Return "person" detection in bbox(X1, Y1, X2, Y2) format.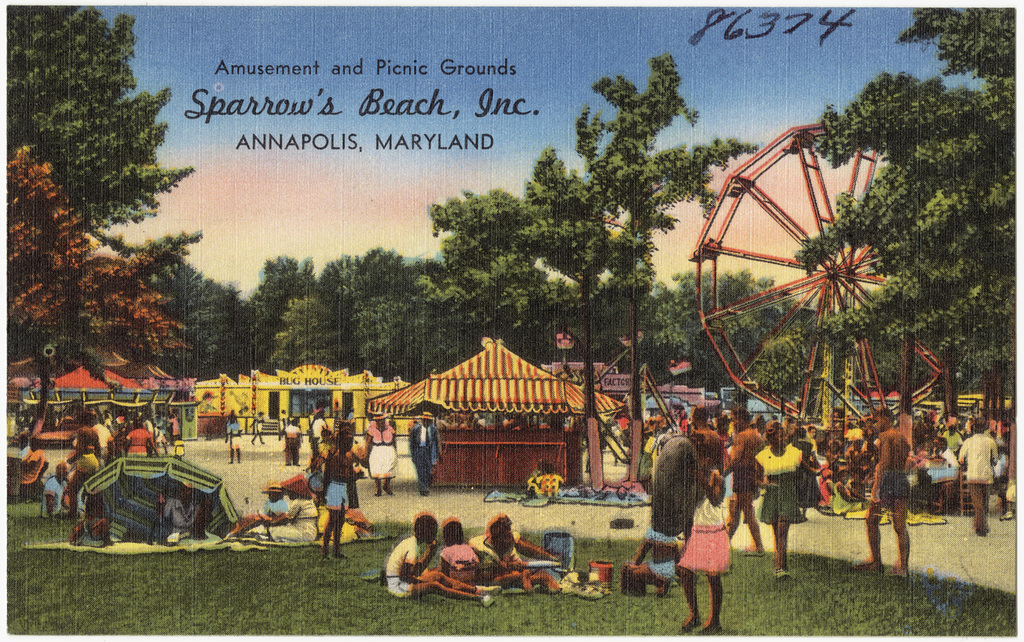
bbox(440, 522, 487, 596).
